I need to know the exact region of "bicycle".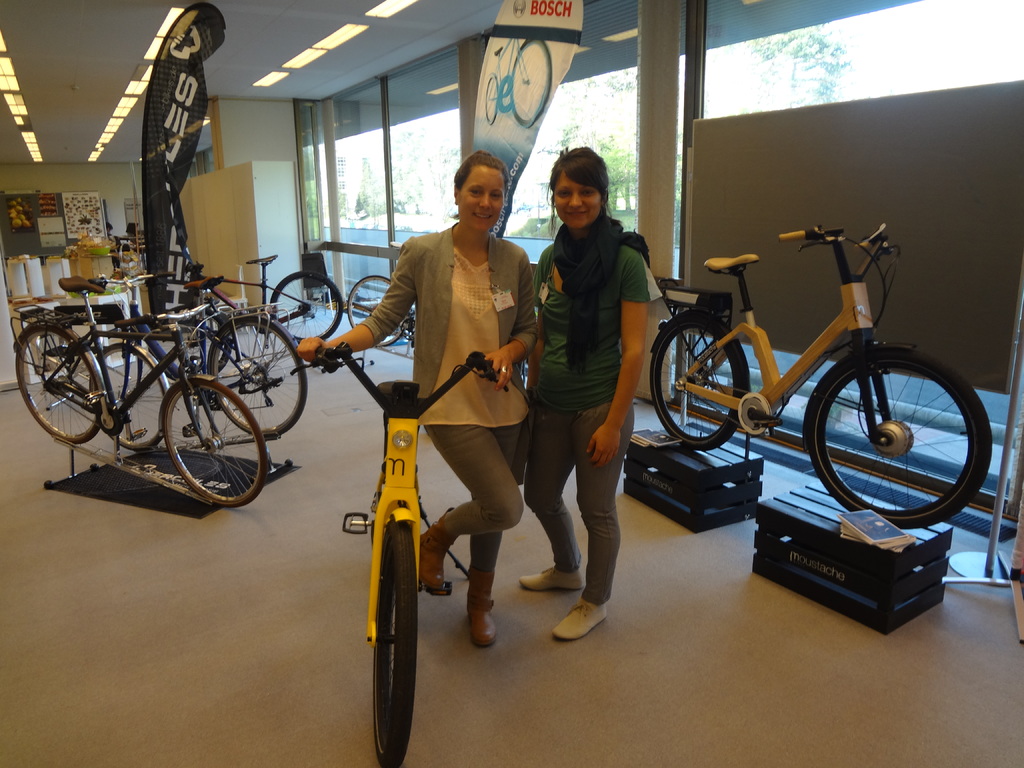
Region: select_region(8, 273, 268, 508).
